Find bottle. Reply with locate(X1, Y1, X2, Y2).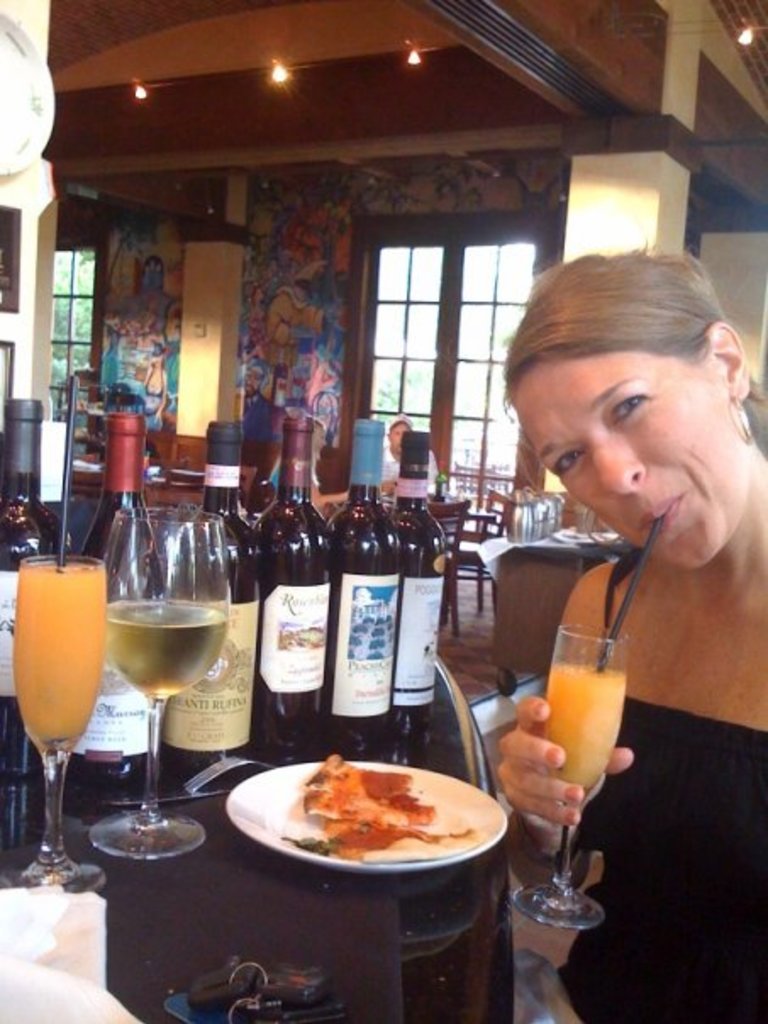
locate(246, 420, 322, 736).
